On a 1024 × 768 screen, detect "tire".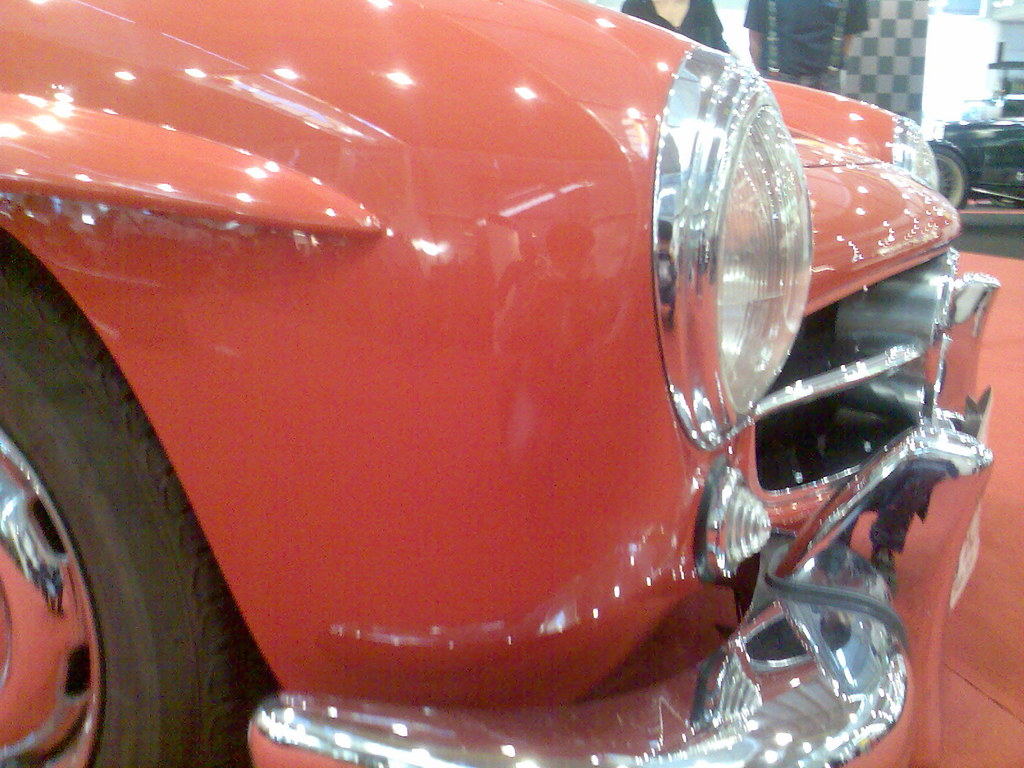
(x1=0, y1=236, x2=273, y2=767).
